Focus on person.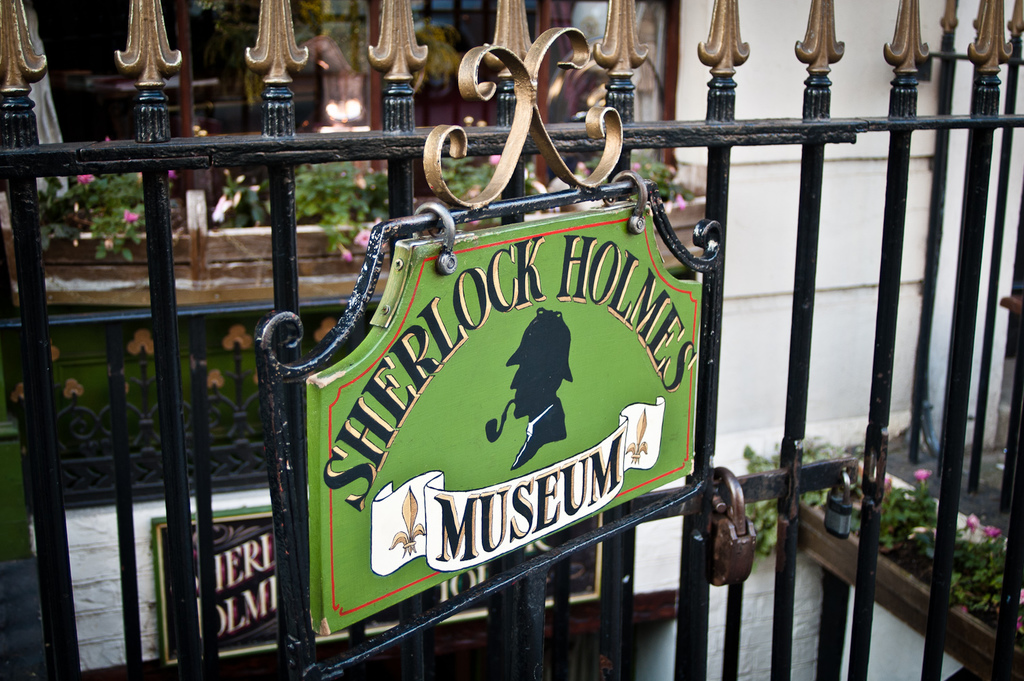
Focused at [485,307,568,464].
